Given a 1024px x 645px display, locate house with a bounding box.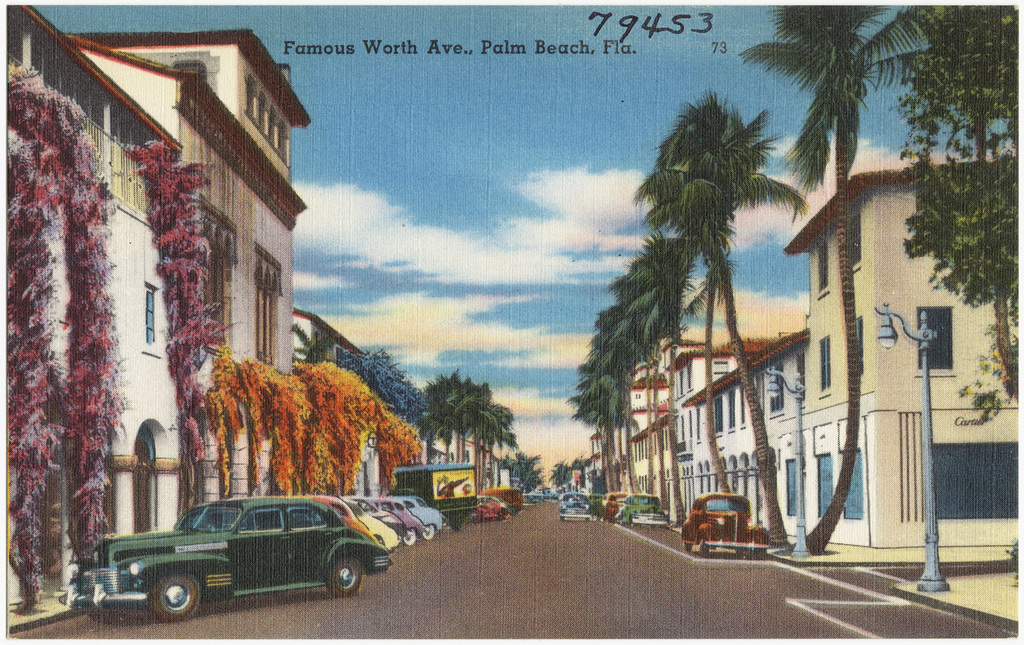
Located: box=[5, 0, 179, 605].
